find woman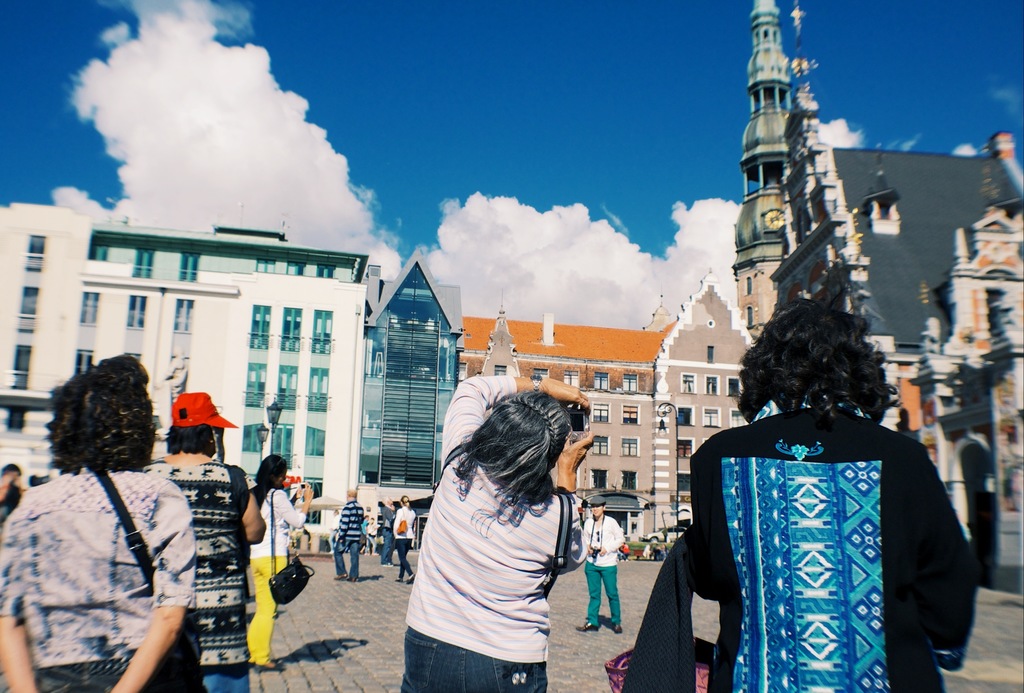
<bbox>391, 494, 416, 582</bbox>
